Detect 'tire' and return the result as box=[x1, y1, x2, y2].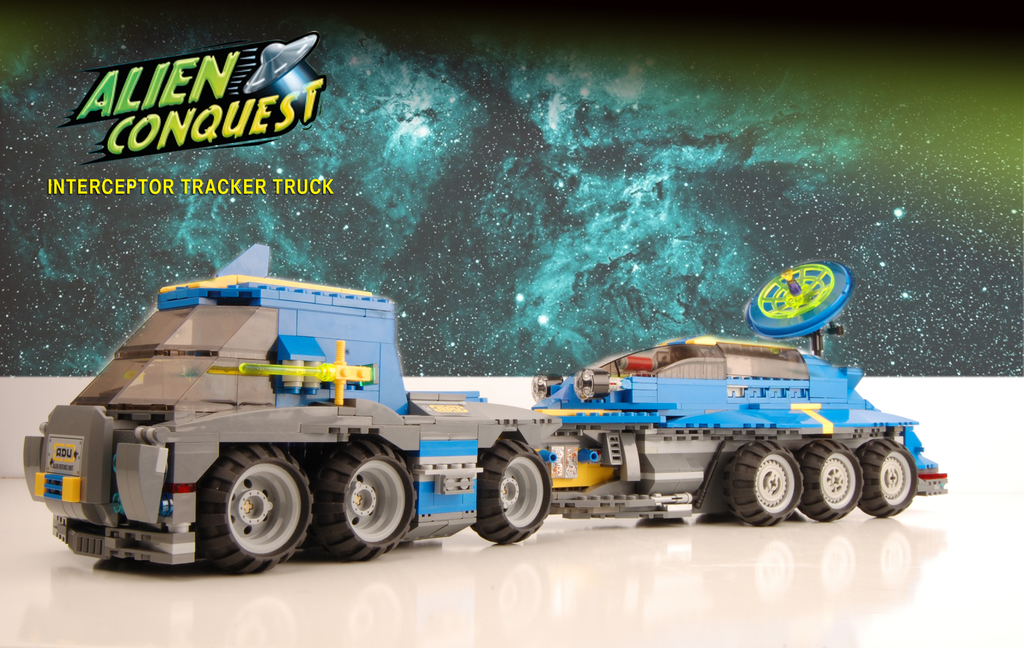
box=[315, 439, 421, 565].
